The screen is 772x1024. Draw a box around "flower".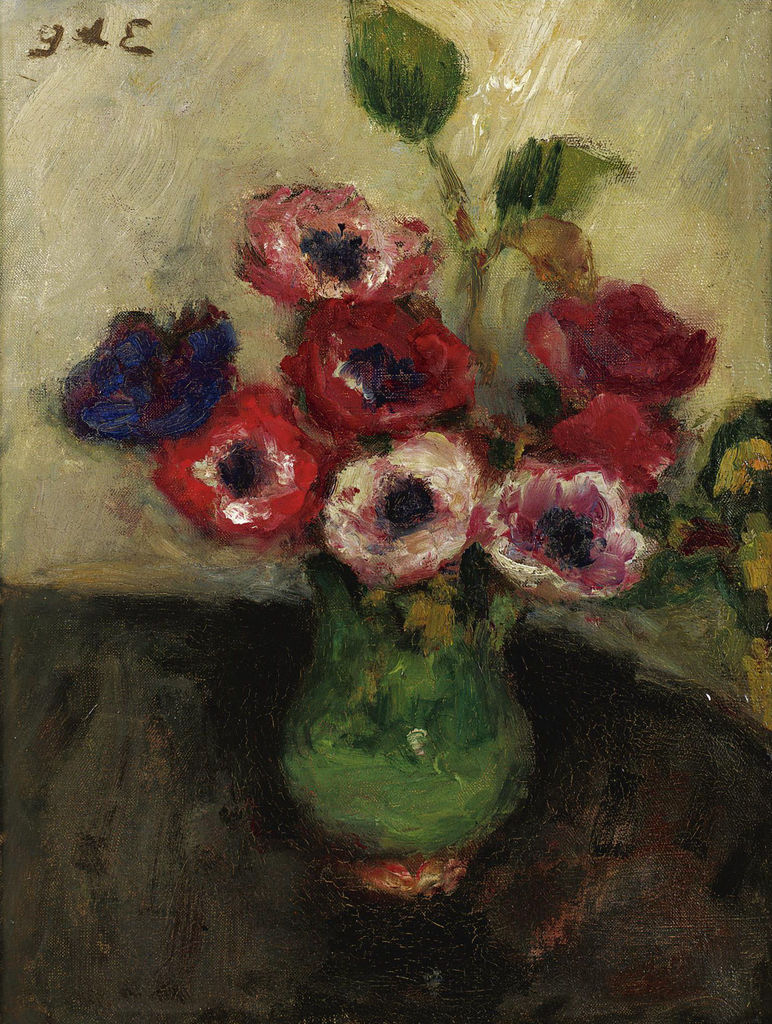
277 299 486 438.
